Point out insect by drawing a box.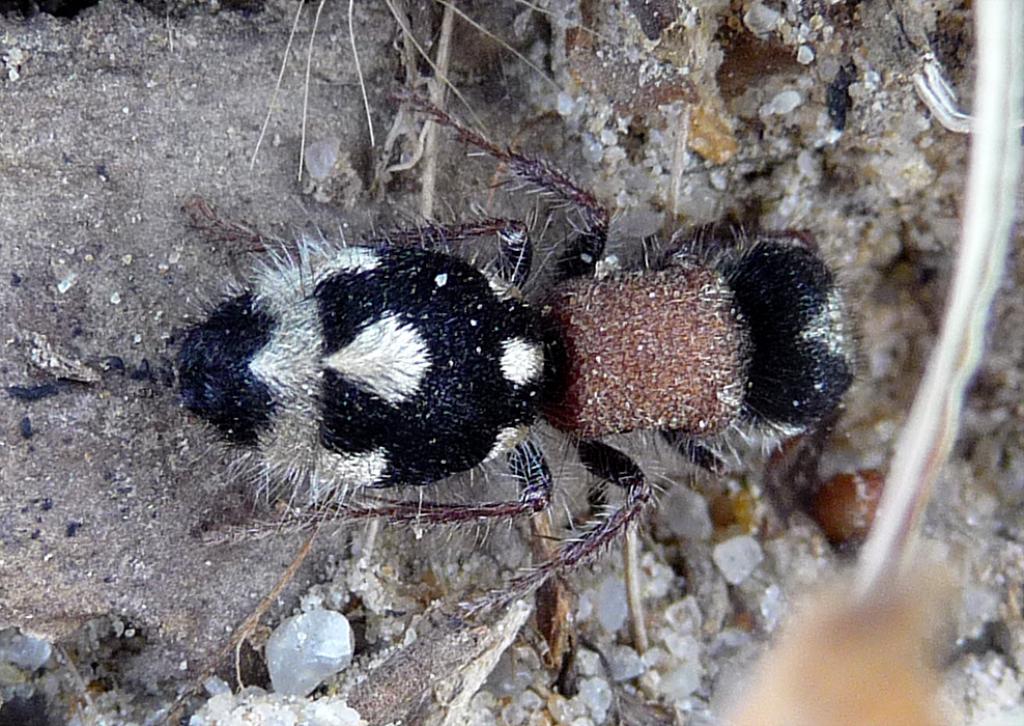
159:84:867:631.
